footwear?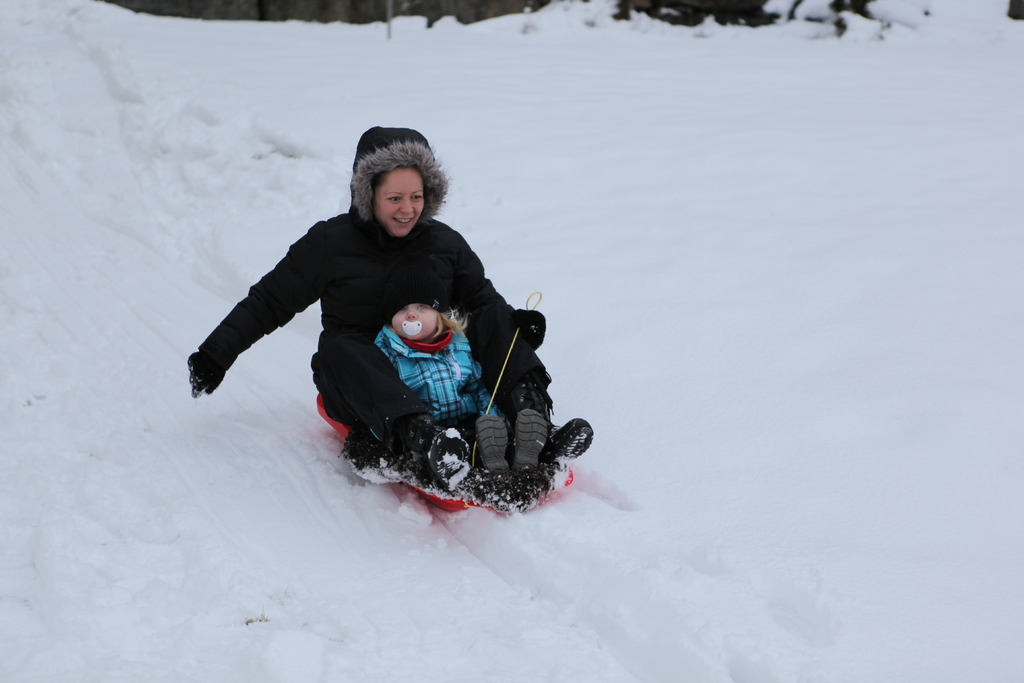
(435, 425, 483, 506)
